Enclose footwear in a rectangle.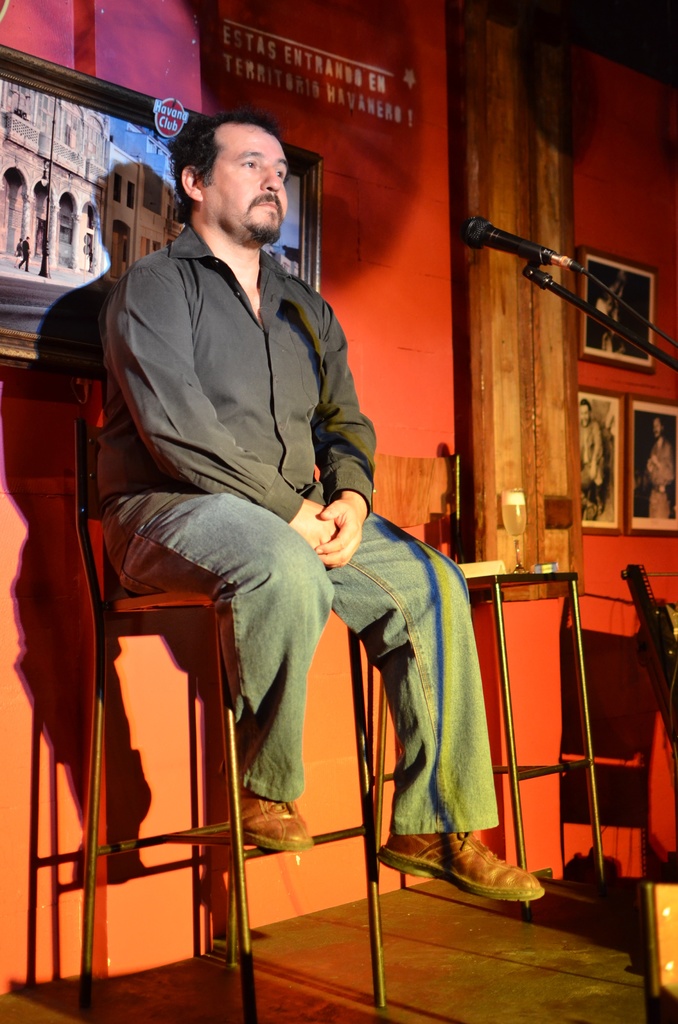
x1=376, y1=828, x2=551, y2=908.
